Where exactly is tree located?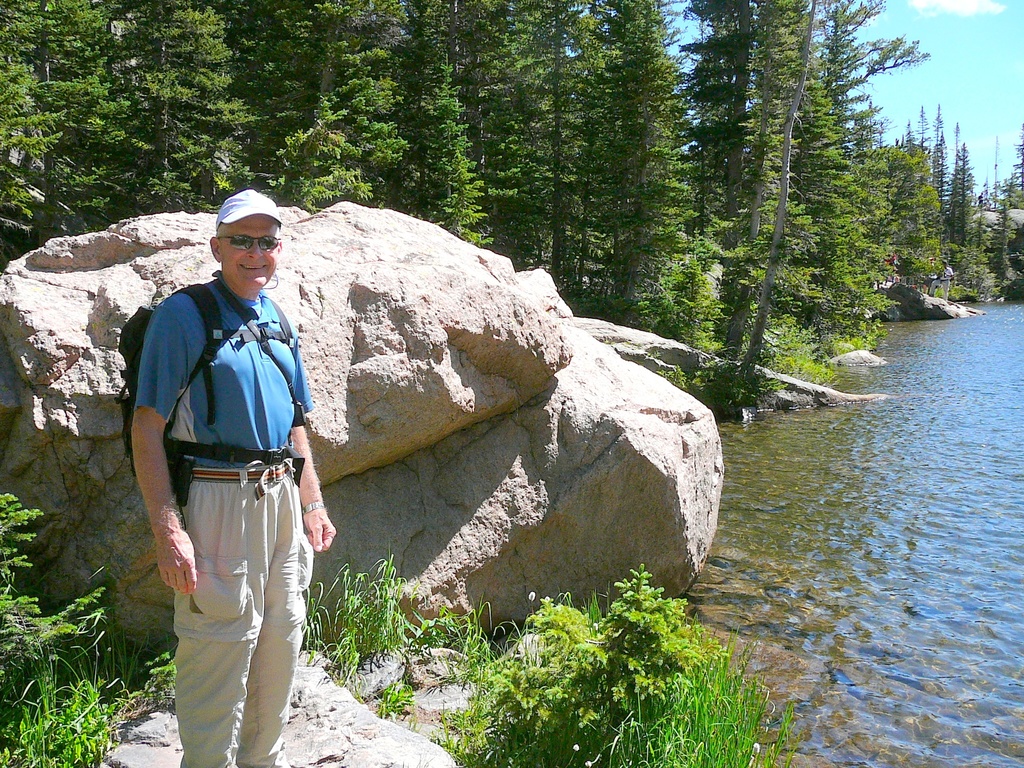
Its bounding box is left=568, top=11, right=709, bottom=305.
